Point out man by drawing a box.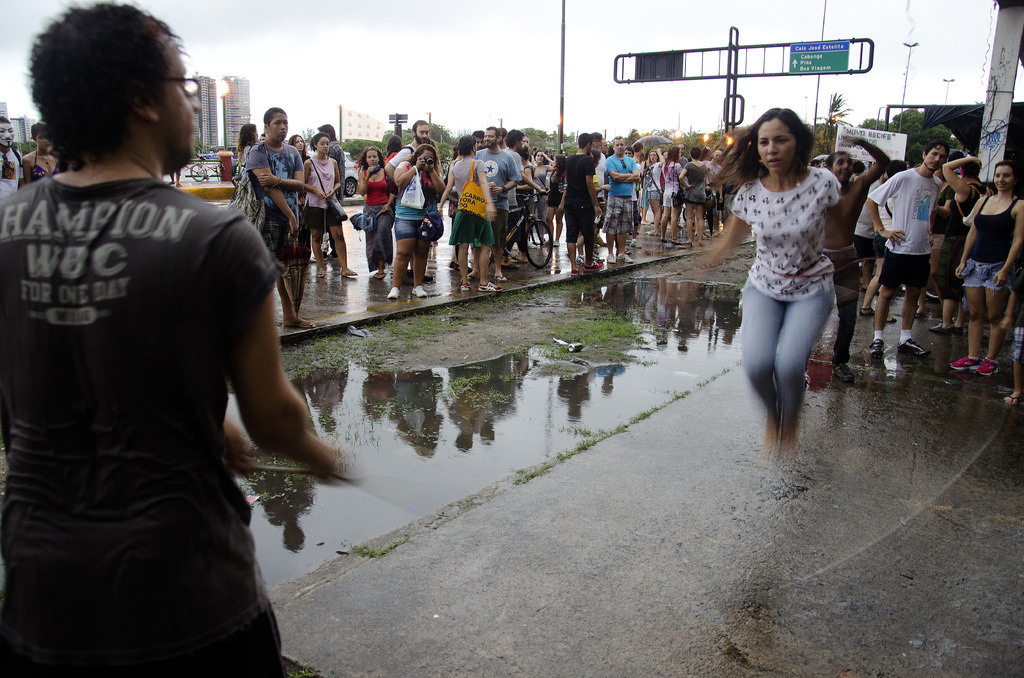
<box>499,129,548,272</box>.
